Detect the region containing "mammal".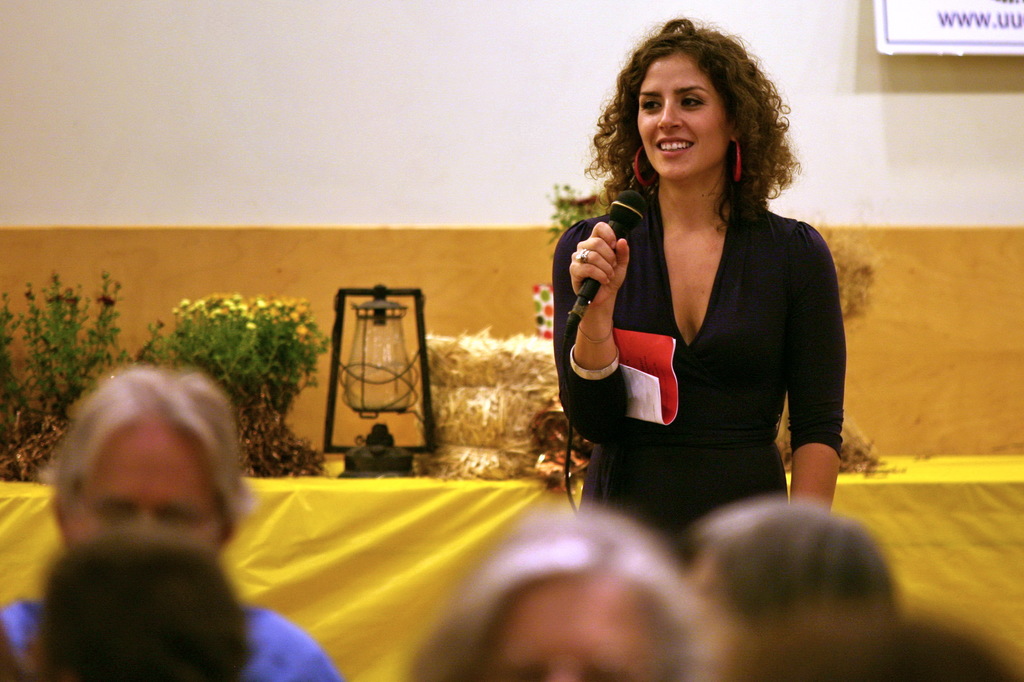
x1=540, y1=24, x2=888, y2=576.
